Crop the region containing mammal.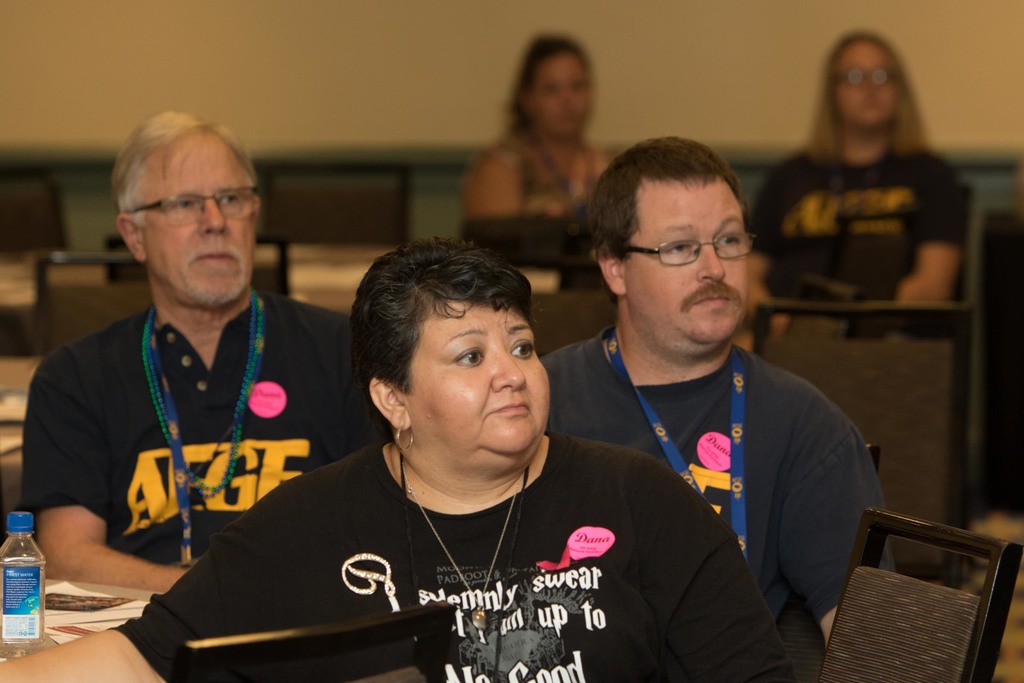
Crop region: [x1=535, y1=131, x2=906, y2=682].
